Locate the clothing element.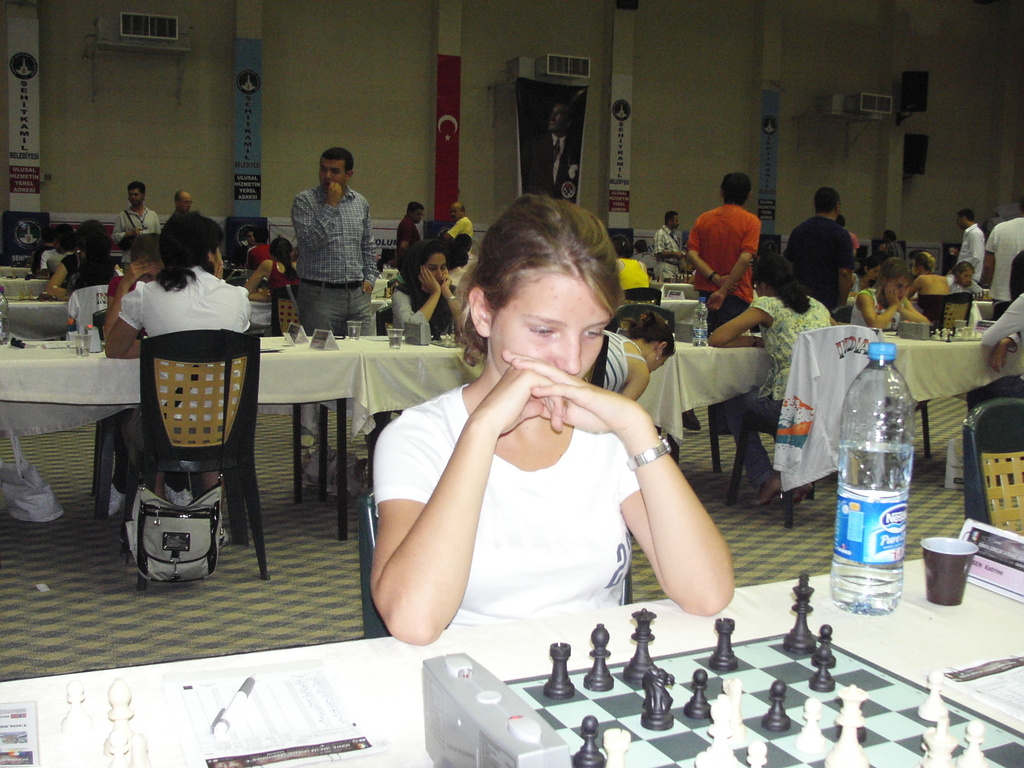
Element bbox: (left=374, top=335, right=677, bottom=657).
